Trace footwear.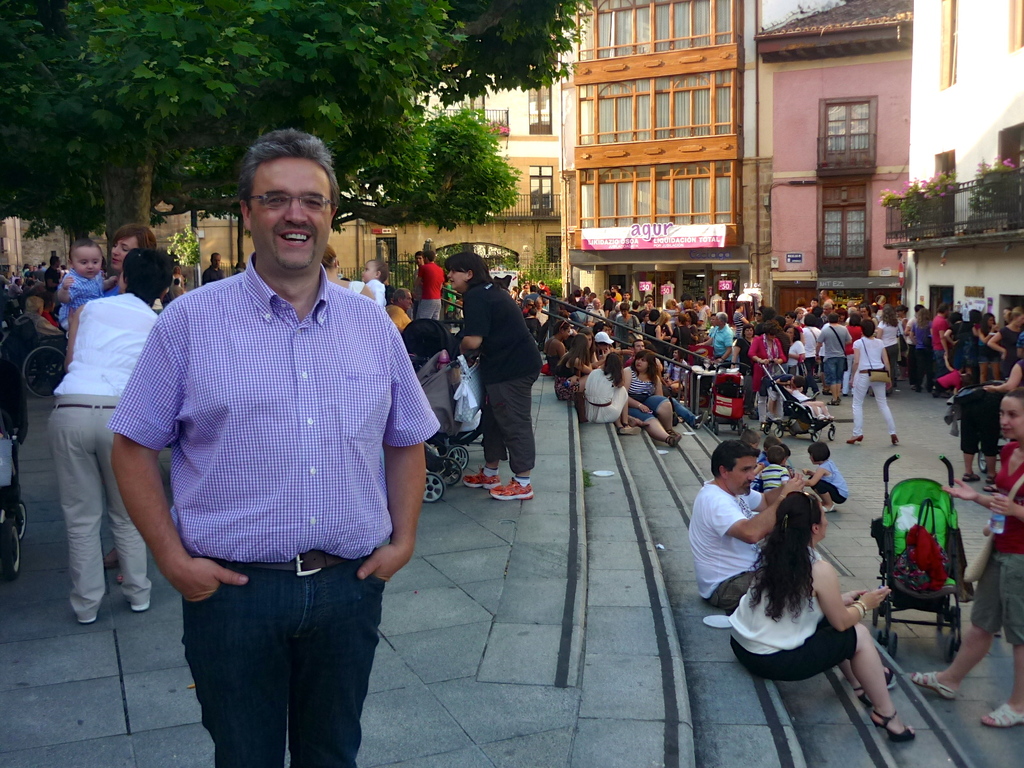
Traced to <bbox>129, 600, 153, 614</bbox>.
